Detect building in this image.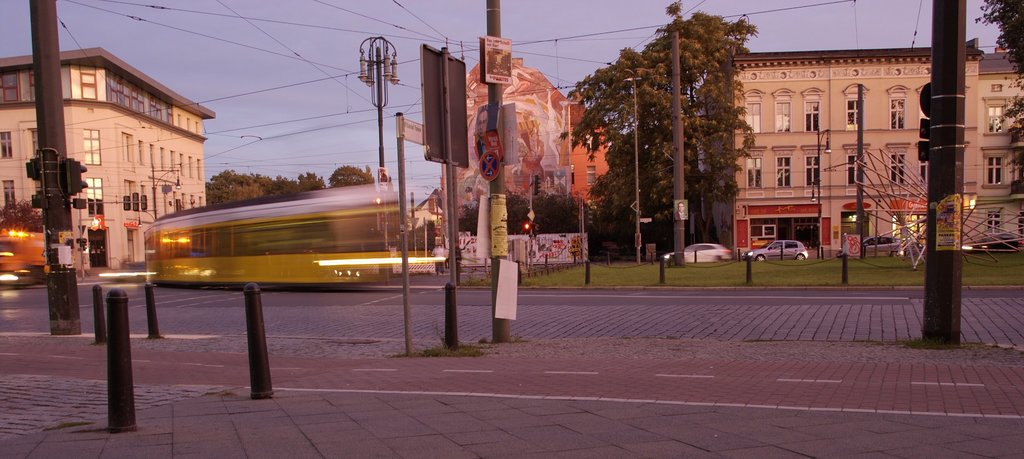
Detection: x1=700 y1=38 x2=1023 y2=259.
